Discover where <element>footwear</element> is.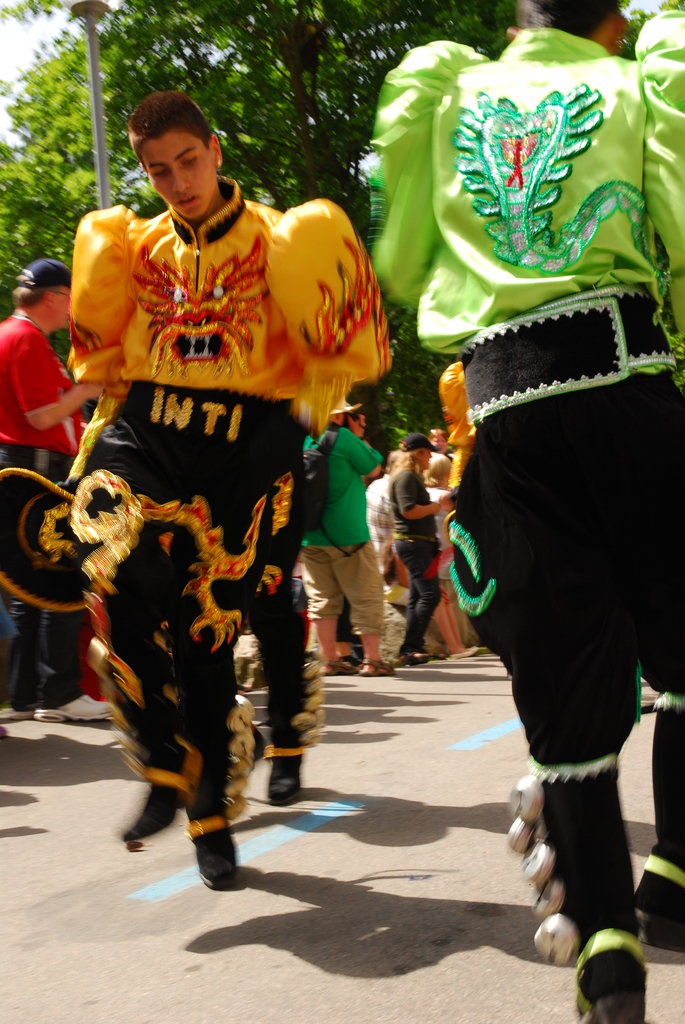
Discovered at [322,644,355,681].
